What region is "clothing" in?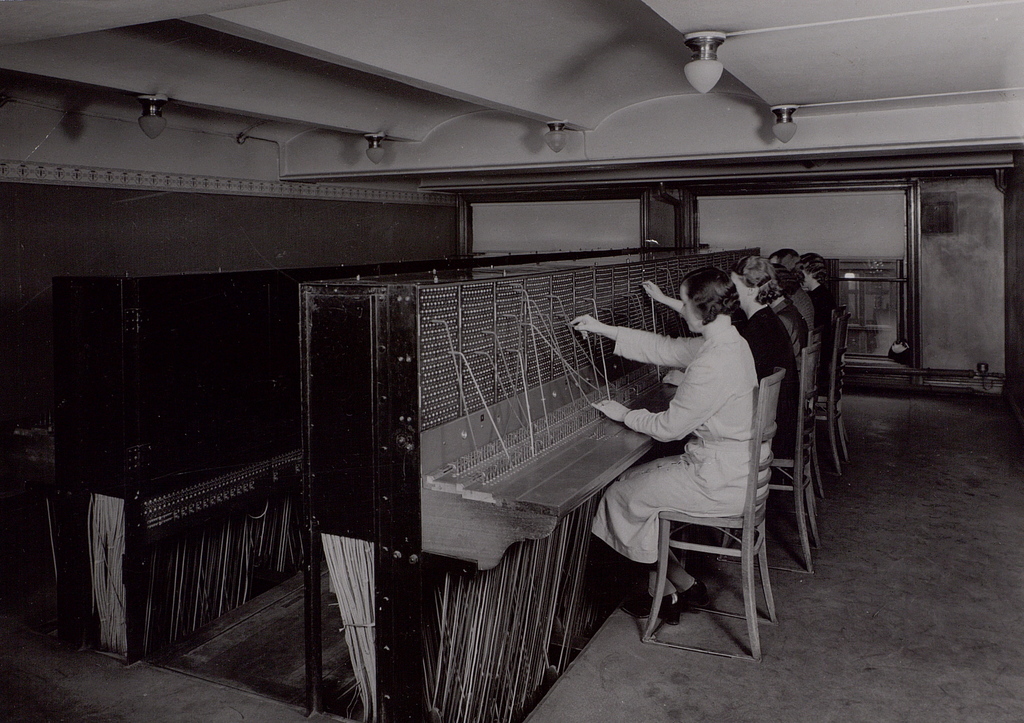
box=[775, 306, 806, 432].
